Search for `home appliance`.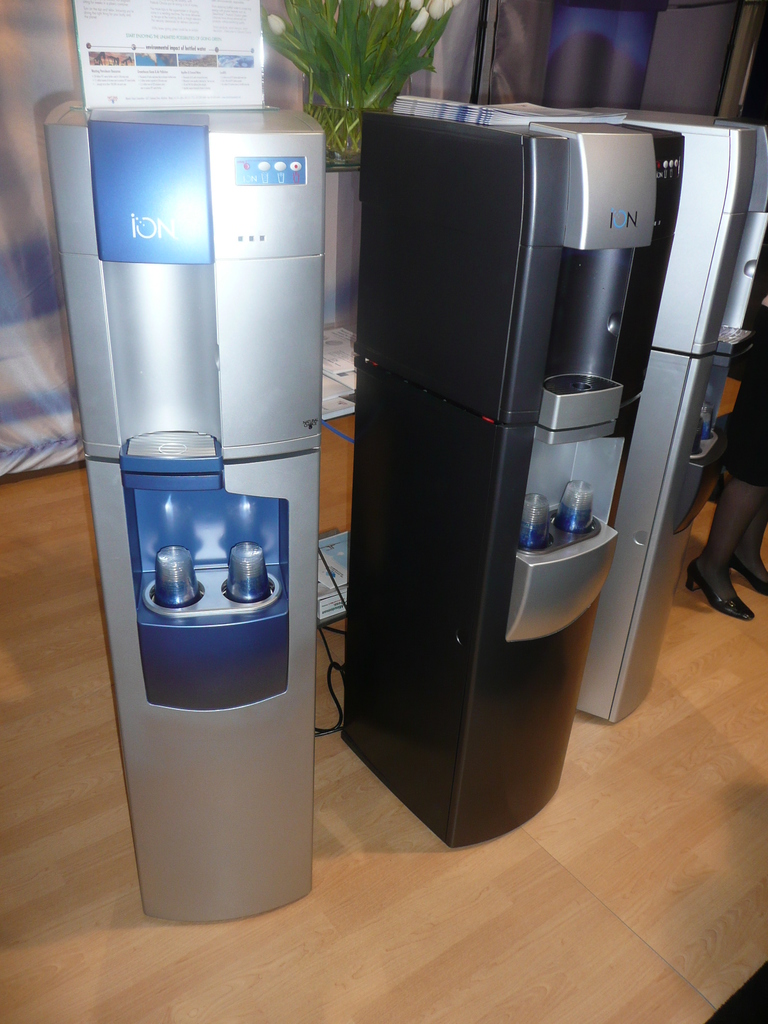
Found at (x1=336, y1=106, x2=687, y2=846).
